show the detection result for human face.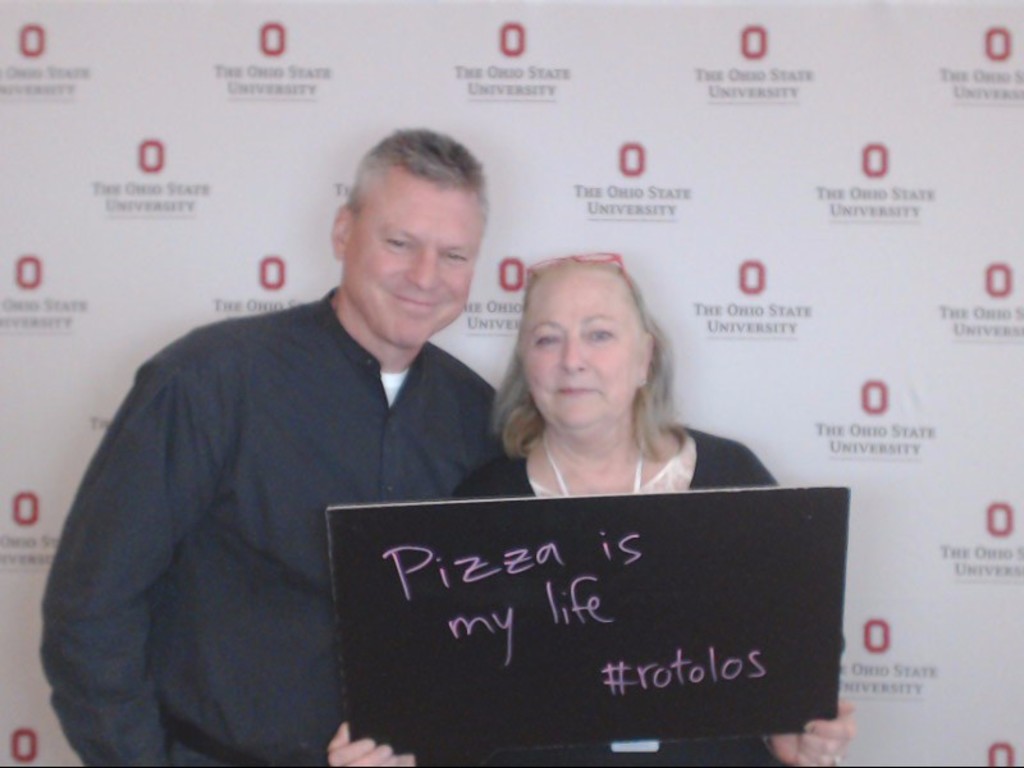
[x1=343, y1=164, x2=479, y2=346].
